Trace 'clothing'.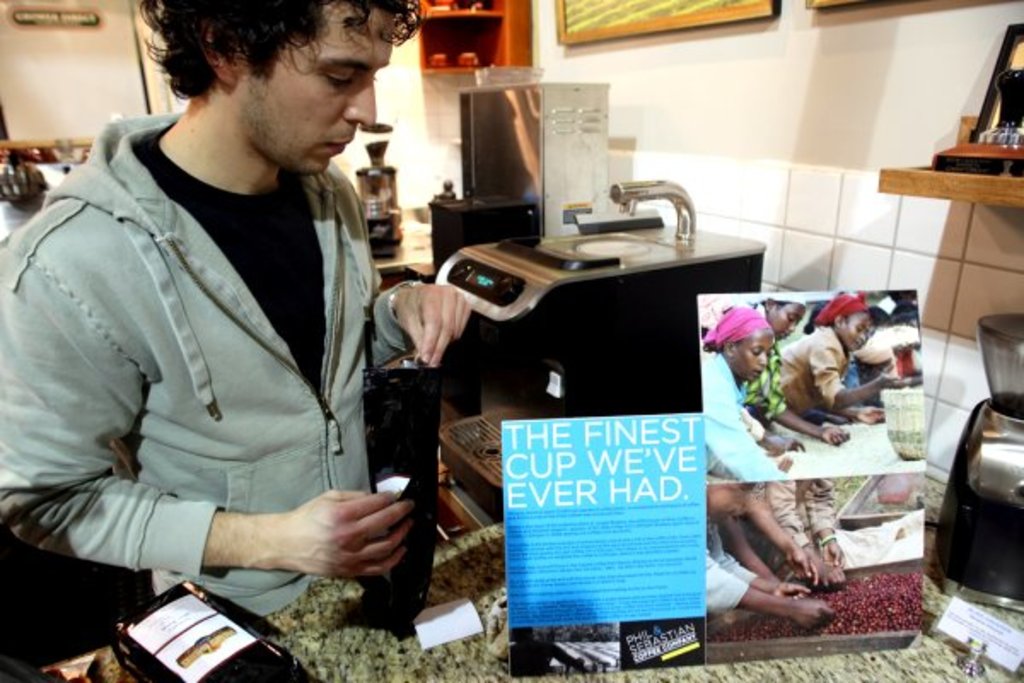
Traced to x1=698, y1=357, x2=790, y2=482.
